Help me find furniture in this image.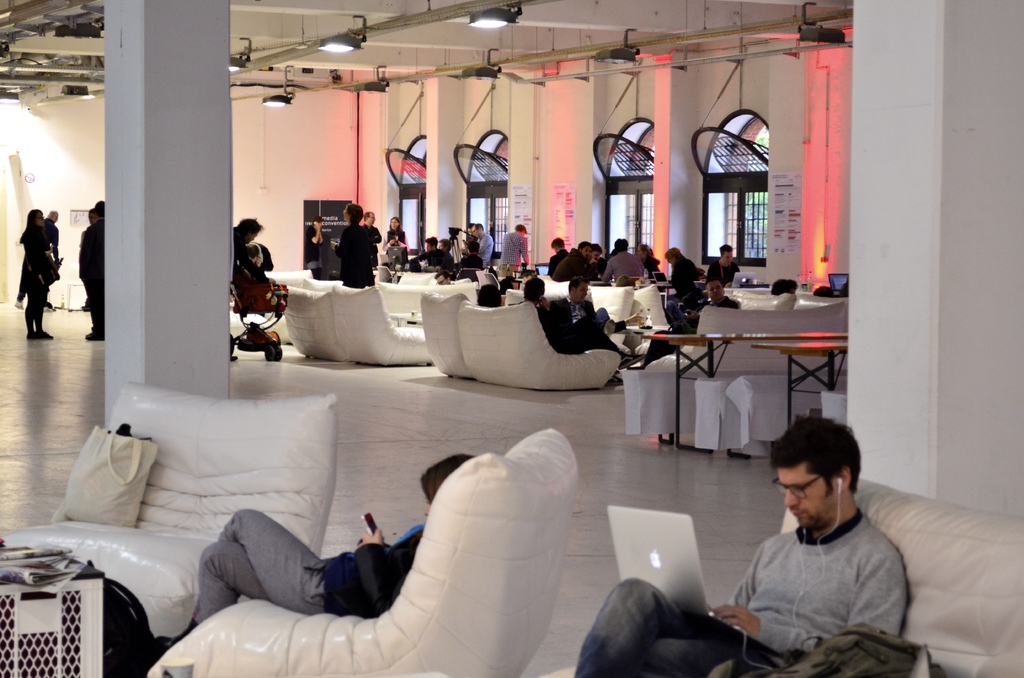
Found it: pyautogui.locateOnScreen(822, 389, 850, 436).
